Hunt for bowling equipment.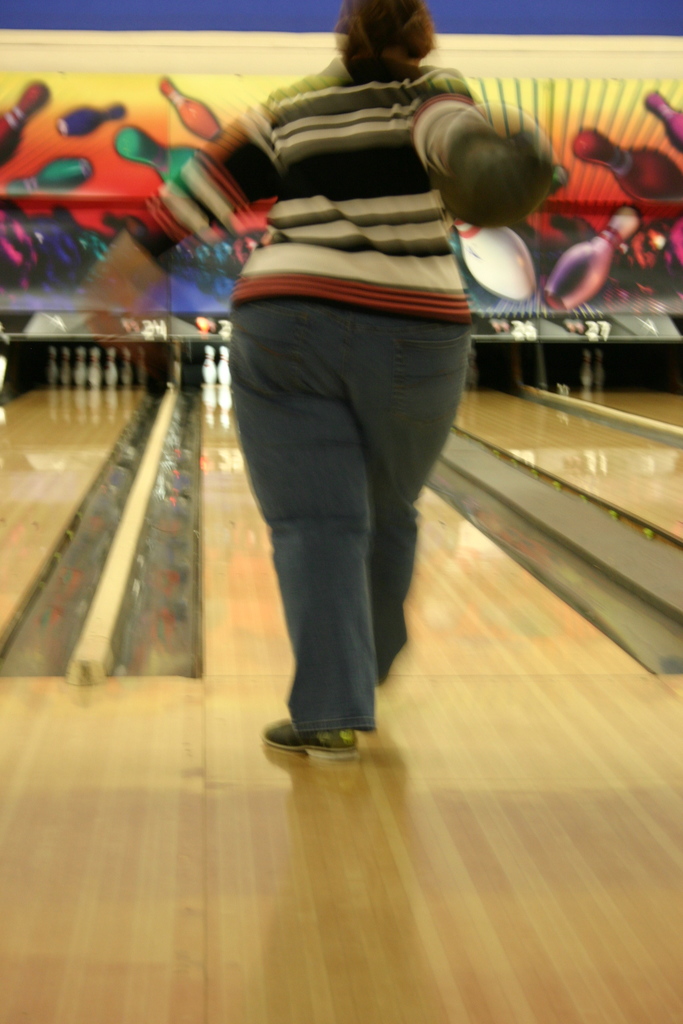
Hunted down at pyautogui.locateOnScreen(572, 131, 682, 201).
